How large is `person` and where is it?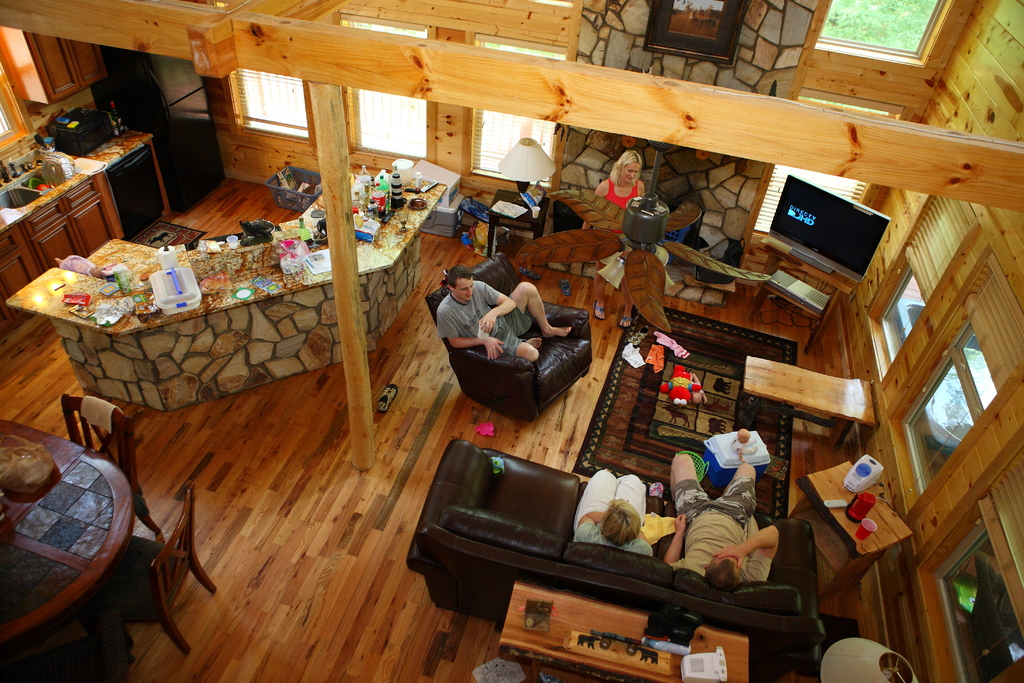
Bounding box: bbox=(433, 263, 577, 368).
